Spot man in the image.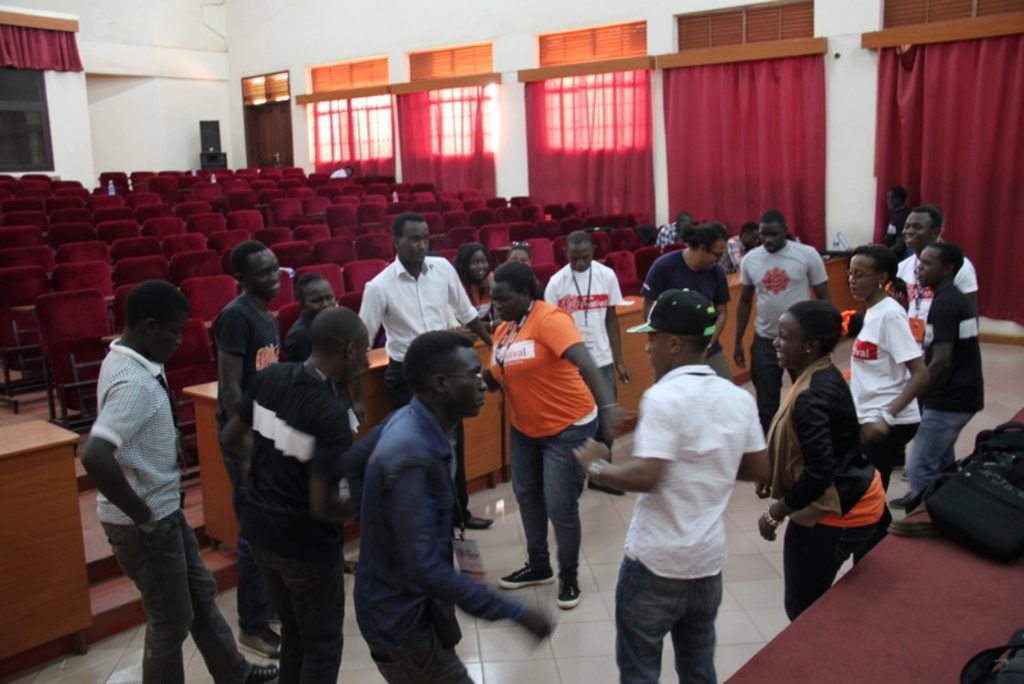
man found at BBox(635, 220, 736, 382).
